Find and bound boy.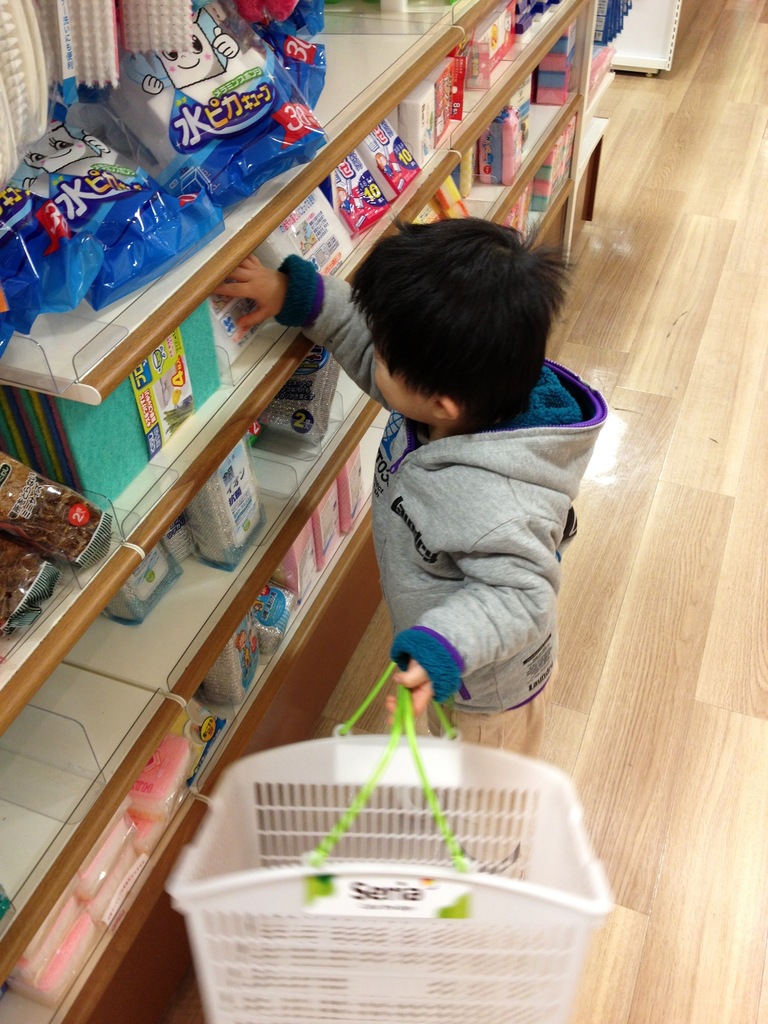
Bound: 211/218/603/723.
